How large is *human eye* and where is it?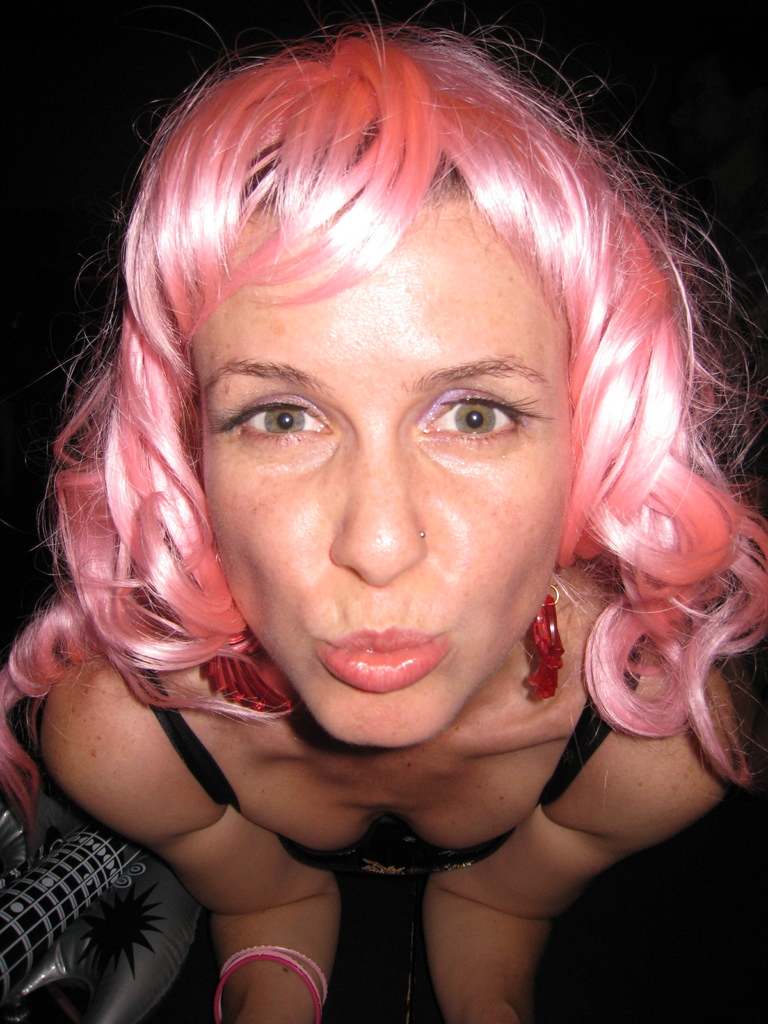
Bounding box: bbox=(403, 383, 555, 450).
